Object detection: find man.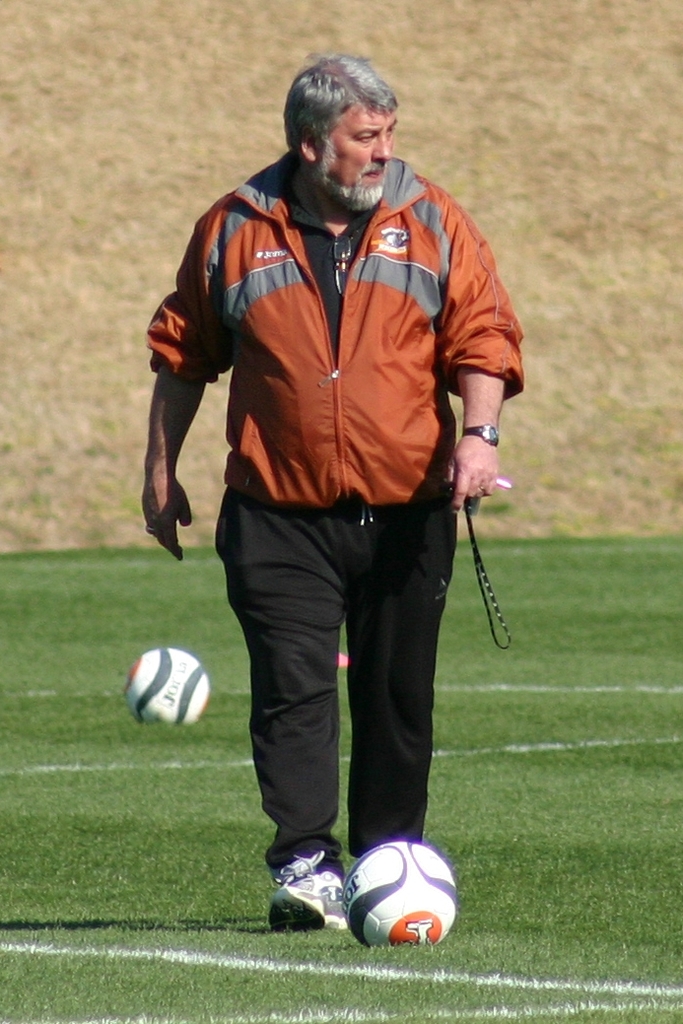
<bbox>133, 75, 525, 903</bbox>.
